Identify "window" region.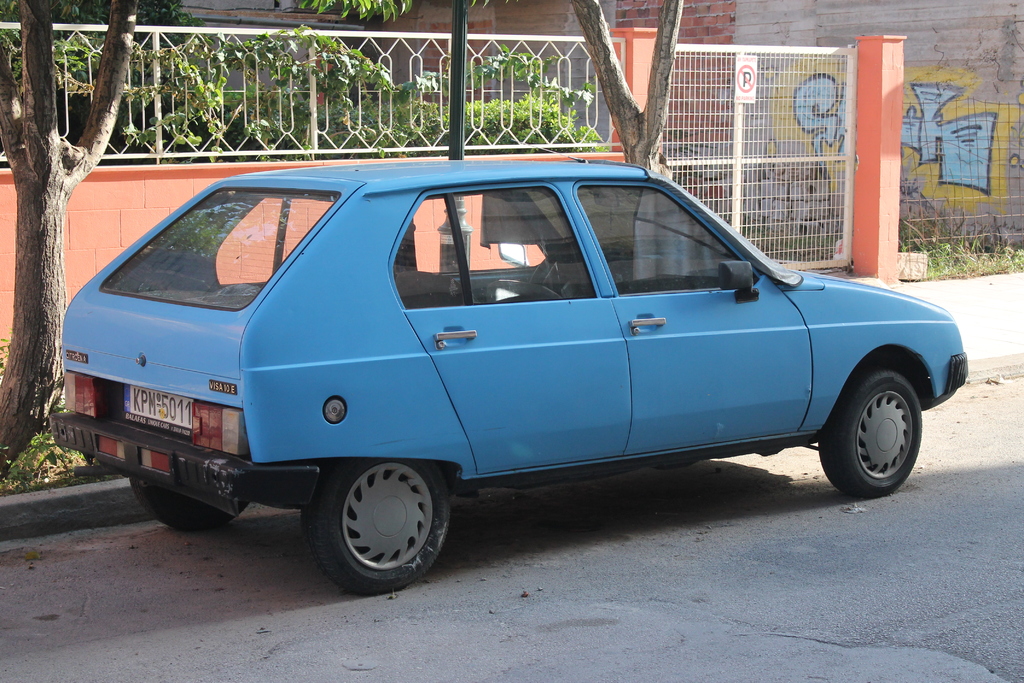
Region: x1=215, y1=193, x2=340, y2=283.
